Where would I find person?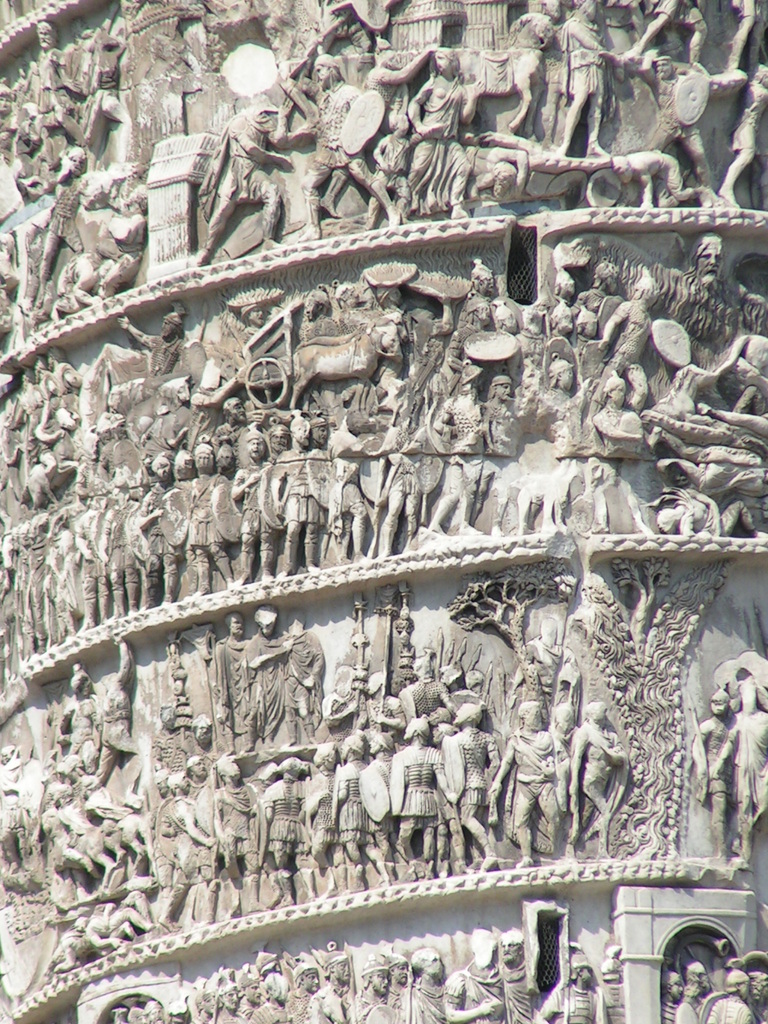
At 488/705/564/867.
